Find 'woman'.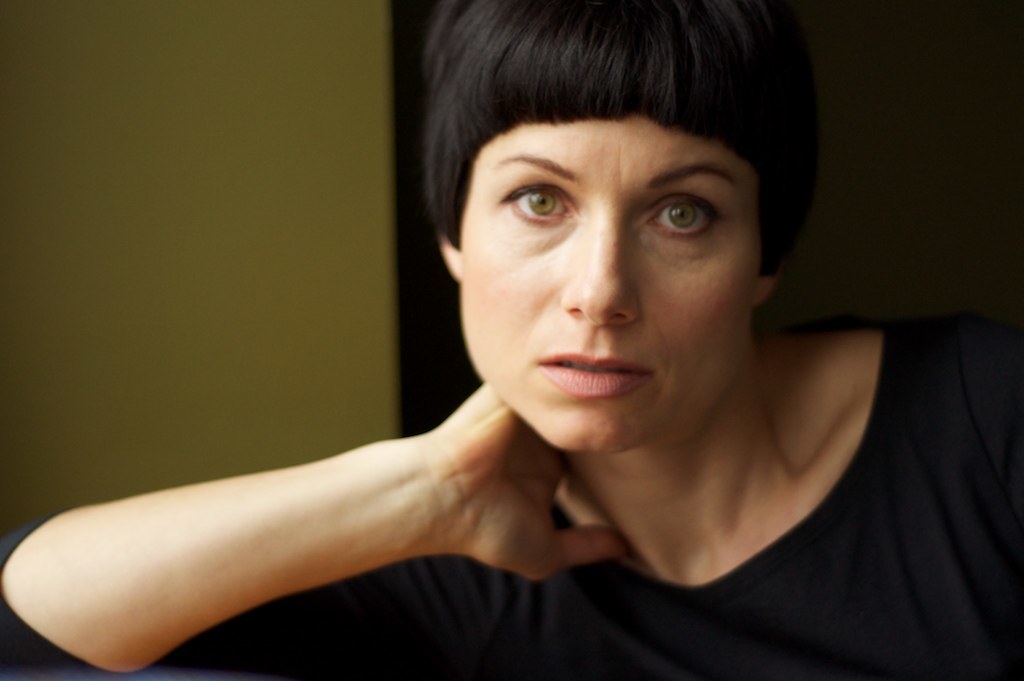
box(0, 0, 1022, 678).
